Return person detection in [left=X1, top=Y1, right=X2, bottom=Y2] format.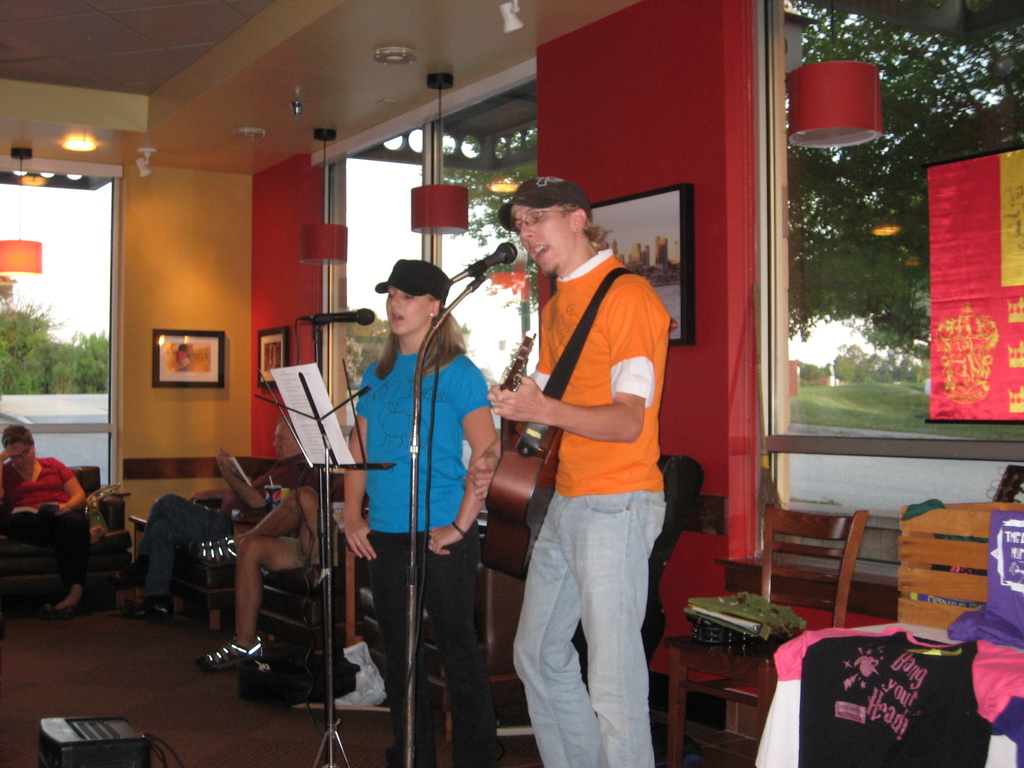
[left=344, top=237, right=493, bottom=740].
